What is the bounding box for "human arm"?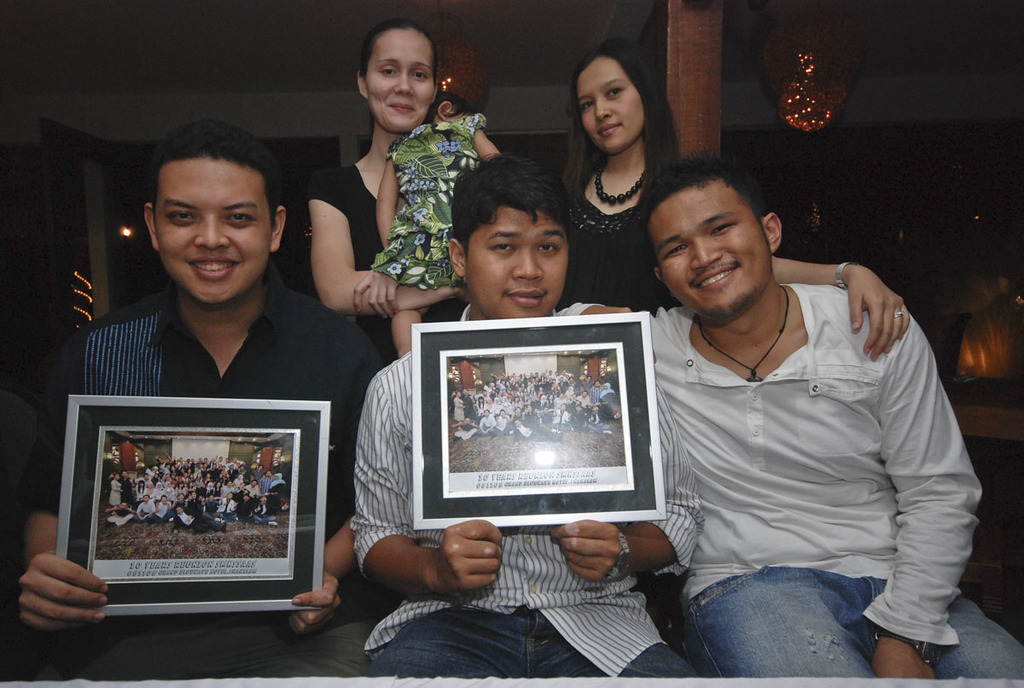
[x1=851, y1=318, x2=987, y2=680].
